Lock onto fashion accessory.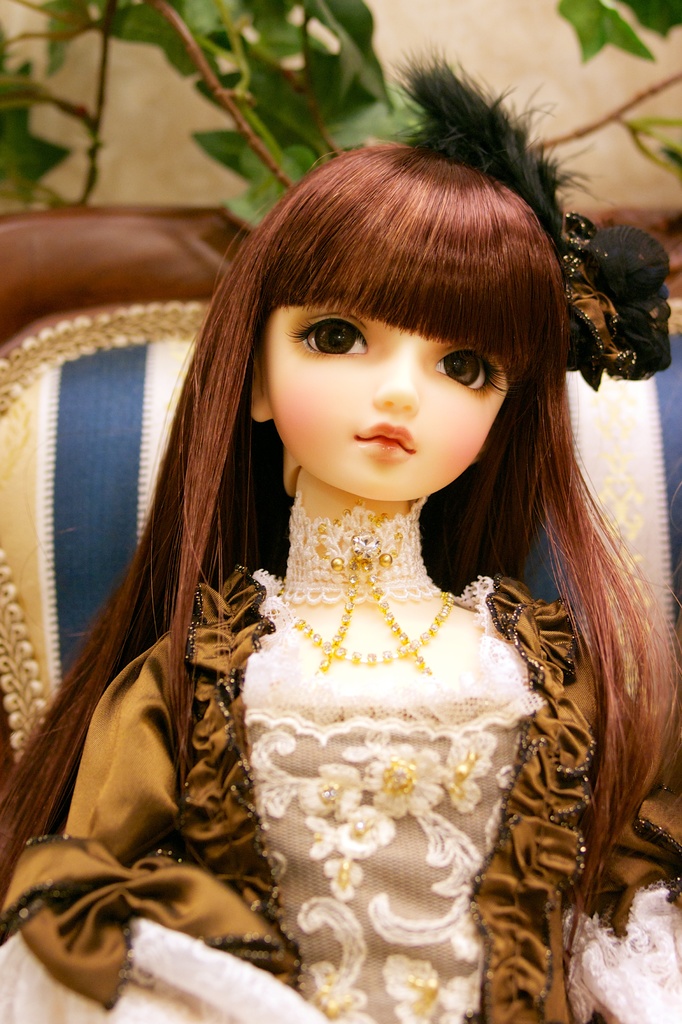
Locked: bbox=(378, 47, 674, 397).
